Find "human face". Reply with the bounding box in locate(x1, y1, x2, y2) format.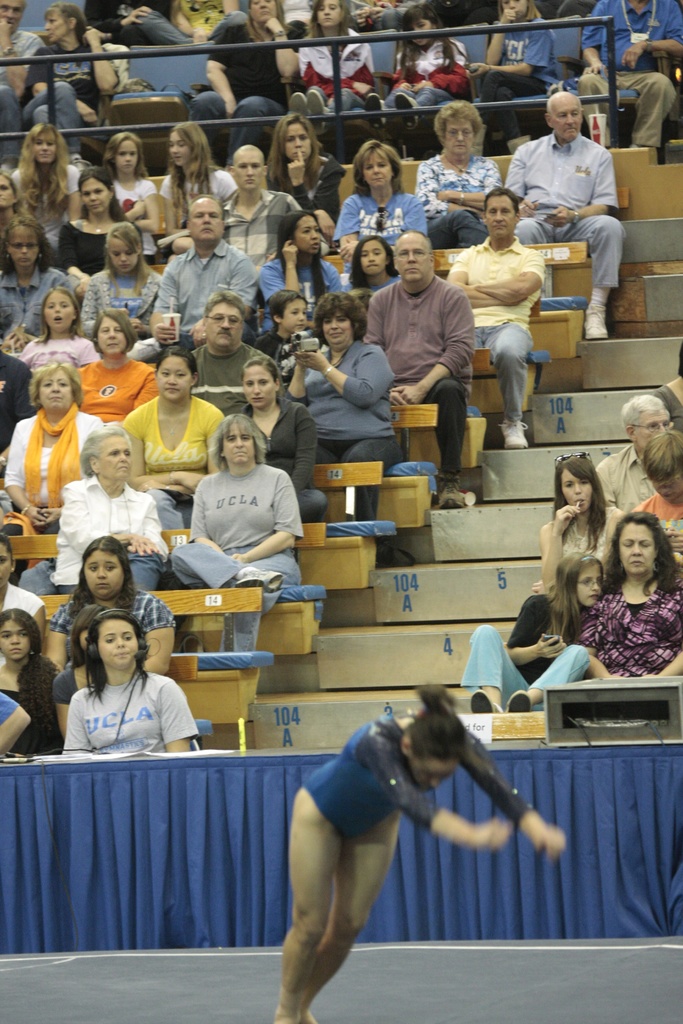
locate(170, 127, 198, 166).
